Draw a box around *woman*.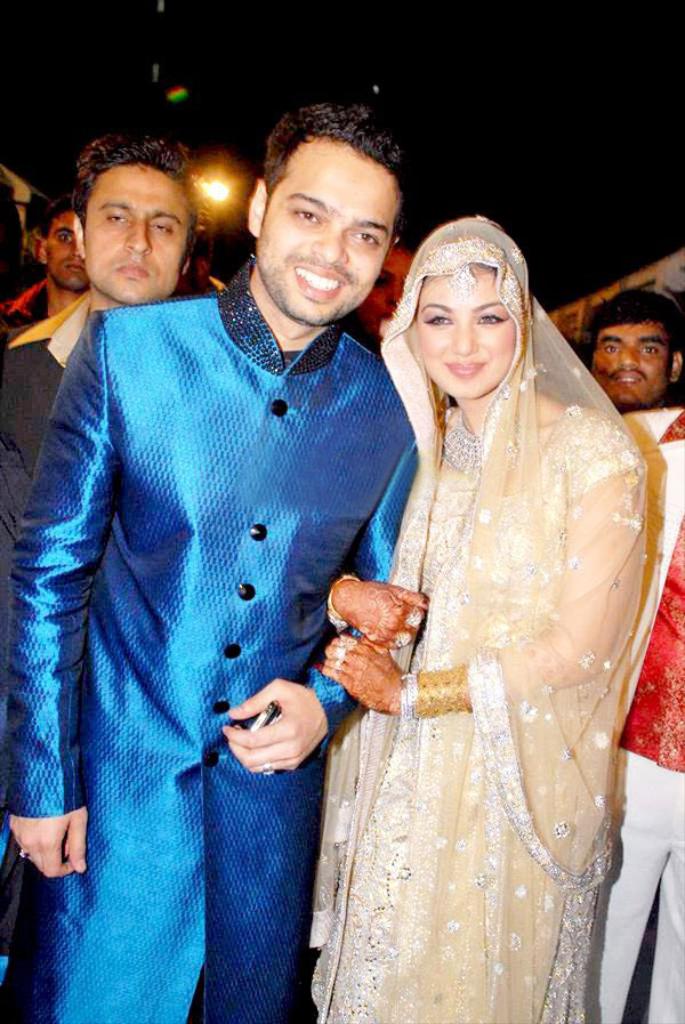
select_region(216, 213, 684, 969).
